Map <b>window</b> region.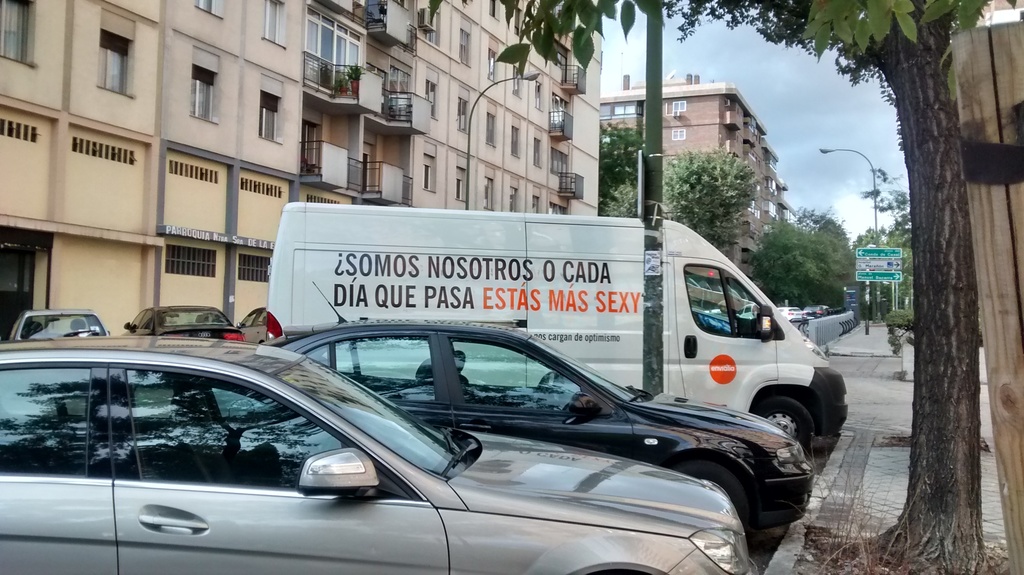
Mapped to locate(550, 193, 570, 215).
